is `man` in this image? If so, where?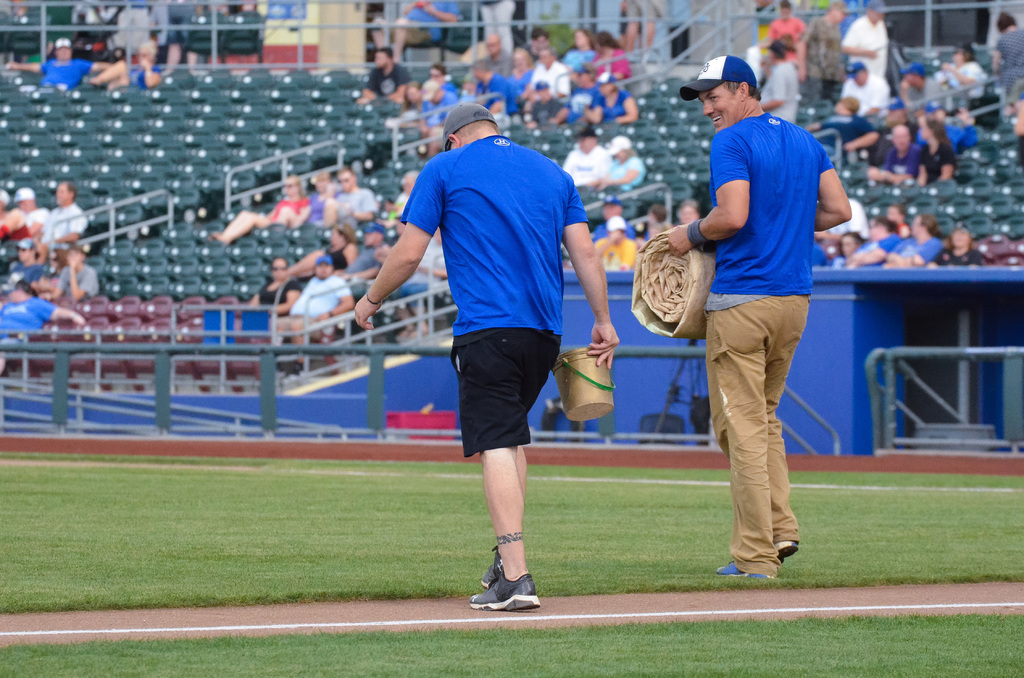
Yes, at (x1=33, y1=177, x2=84, y2=254).
